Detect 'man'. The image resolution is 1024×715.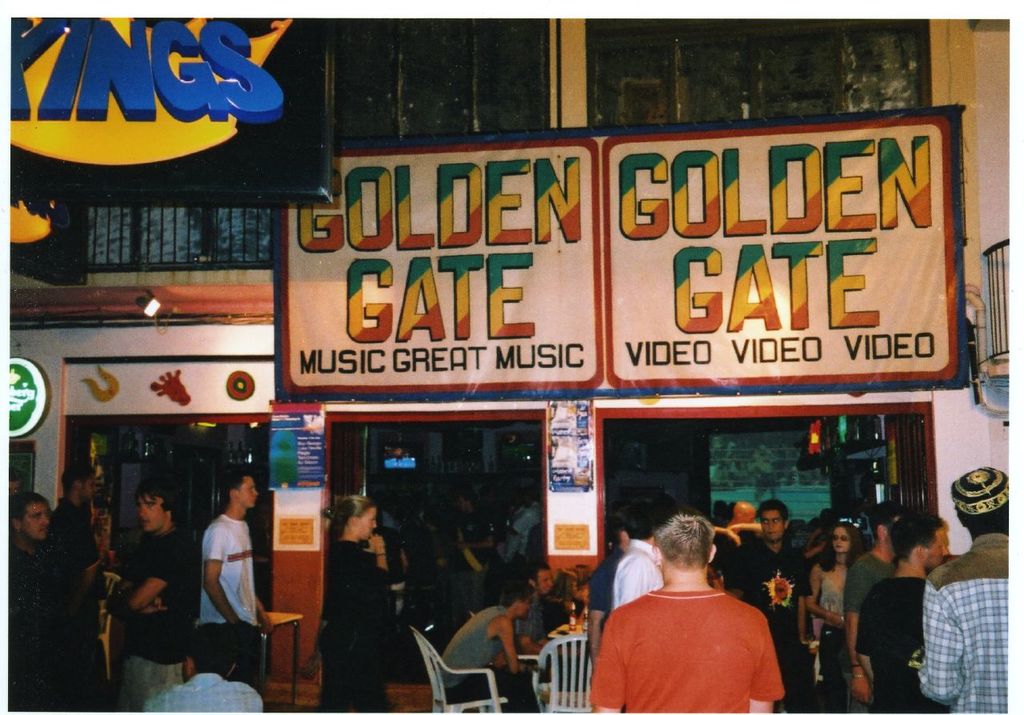
[386,445,416,468].
